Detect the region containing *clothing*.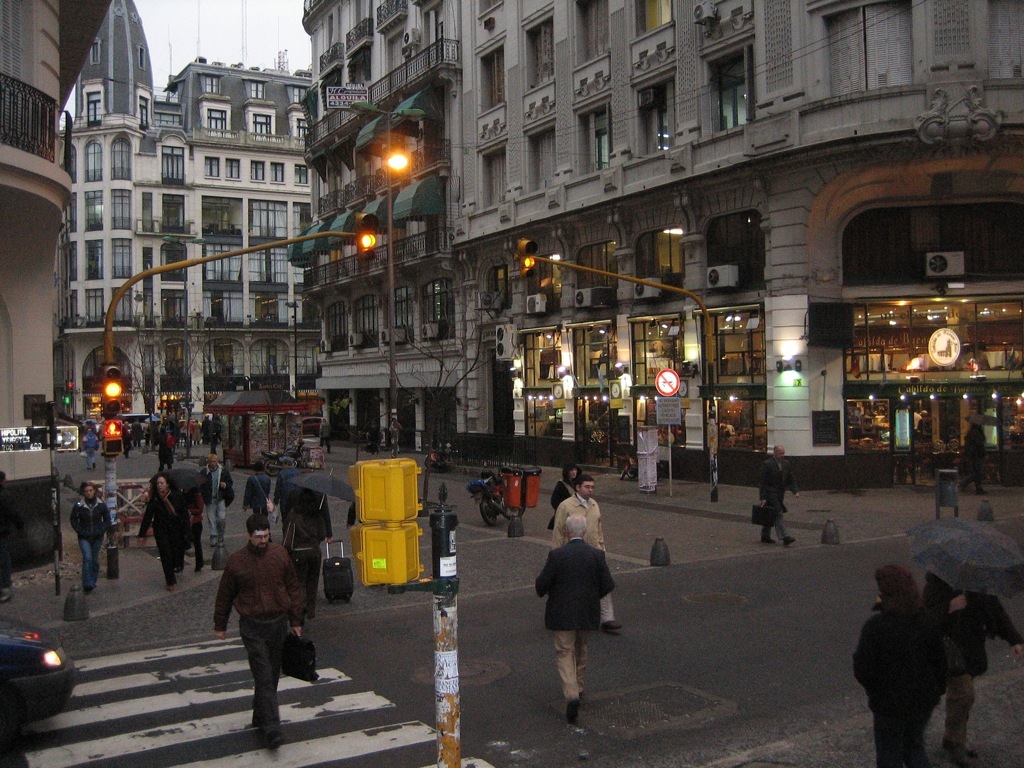
531 537 611 698.
